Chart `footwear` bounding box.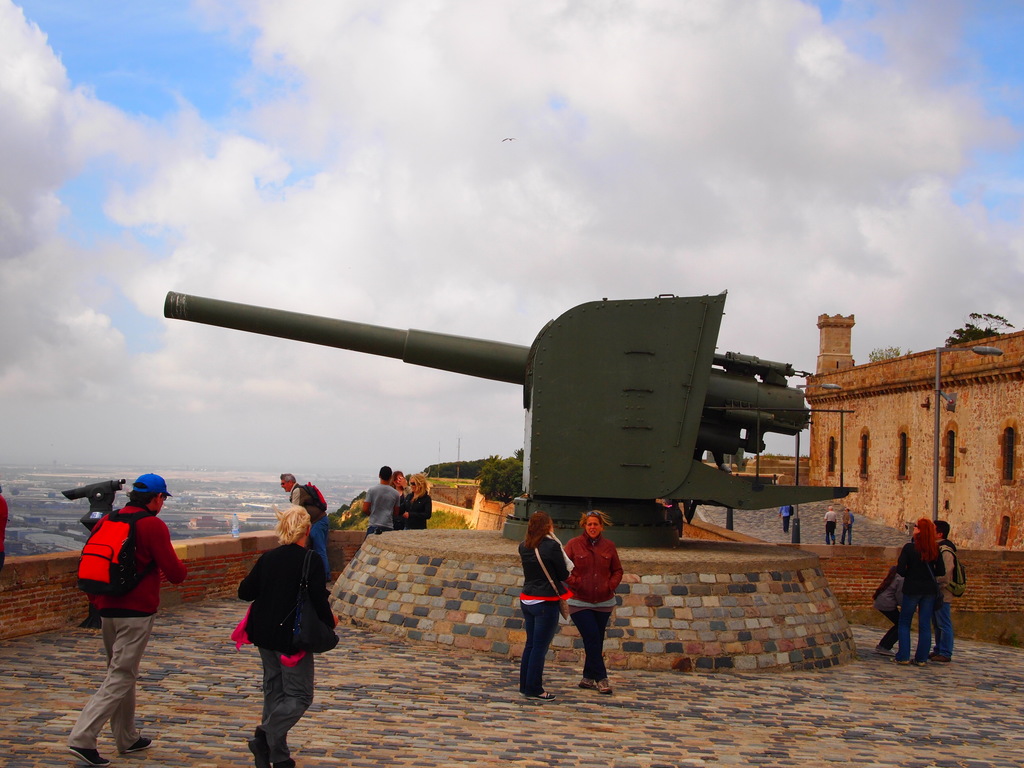
Charted: x1=870, y1=651, x2=899, y2=662.
